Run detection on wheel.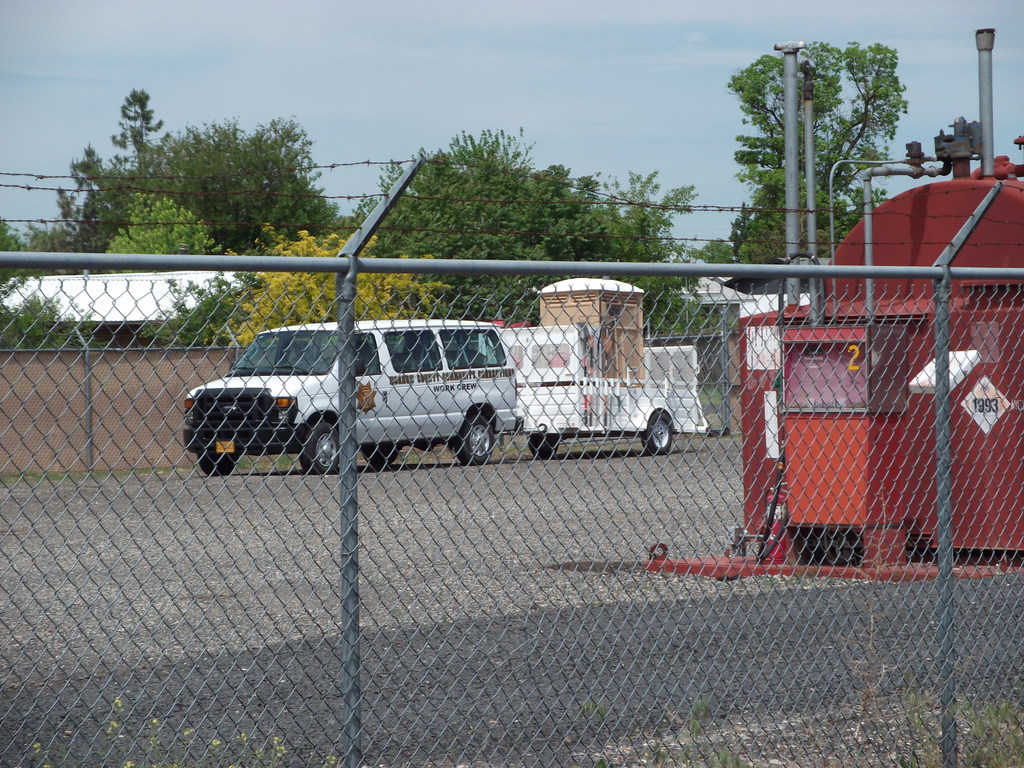
Result: 630,407,678,452.
